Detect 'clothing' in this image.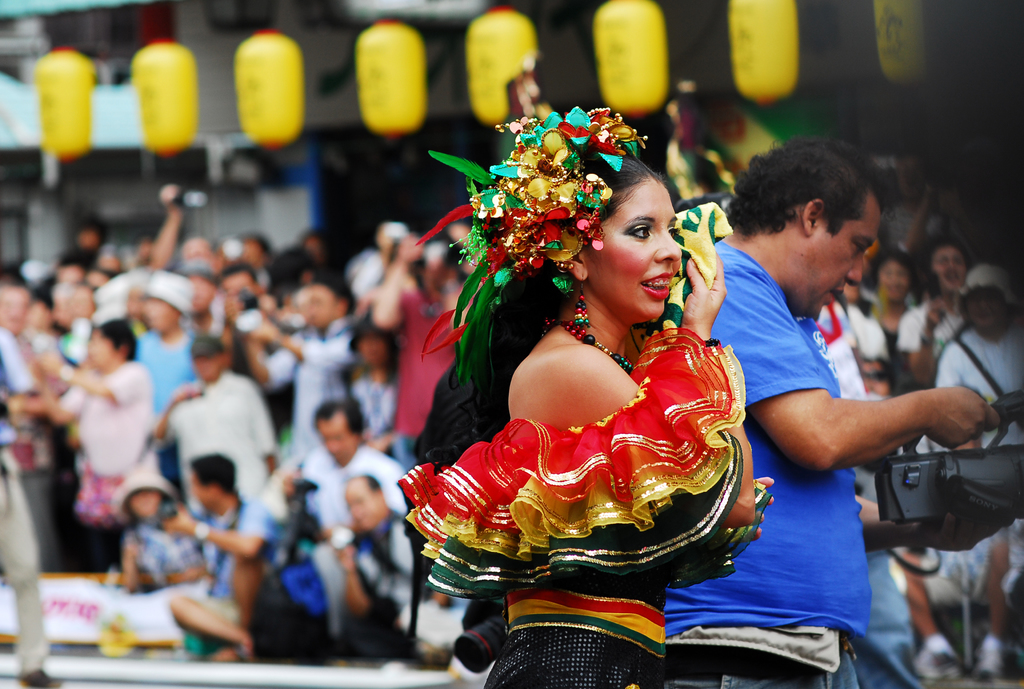
Detection: [left=666, top=240, right=875, bottom=688].
